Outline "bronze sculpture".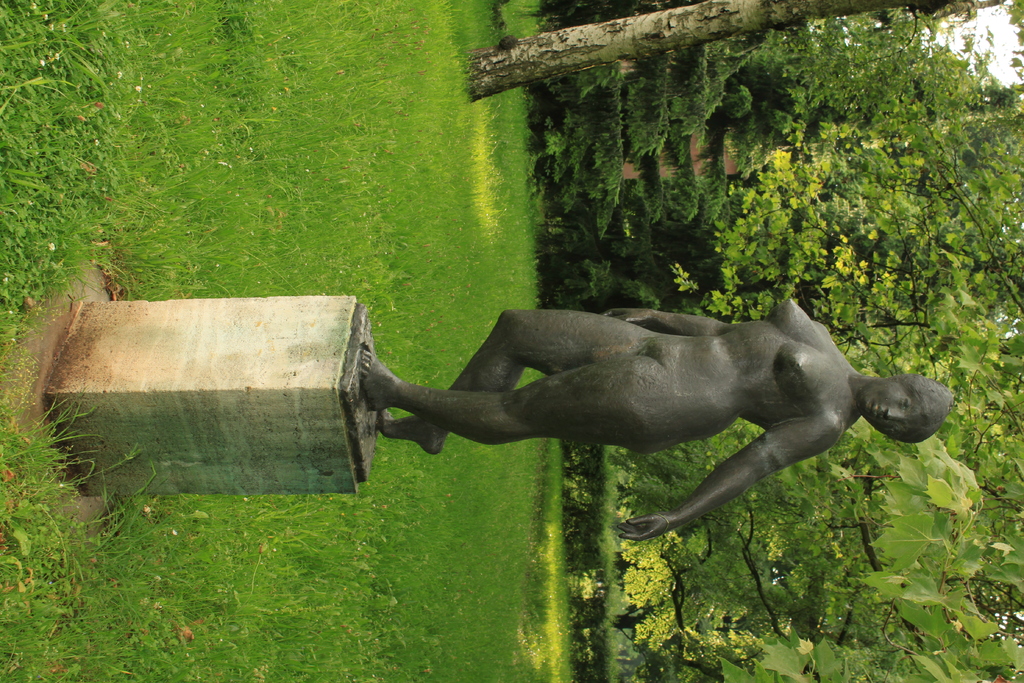
Outline: [350,293,952,545].
